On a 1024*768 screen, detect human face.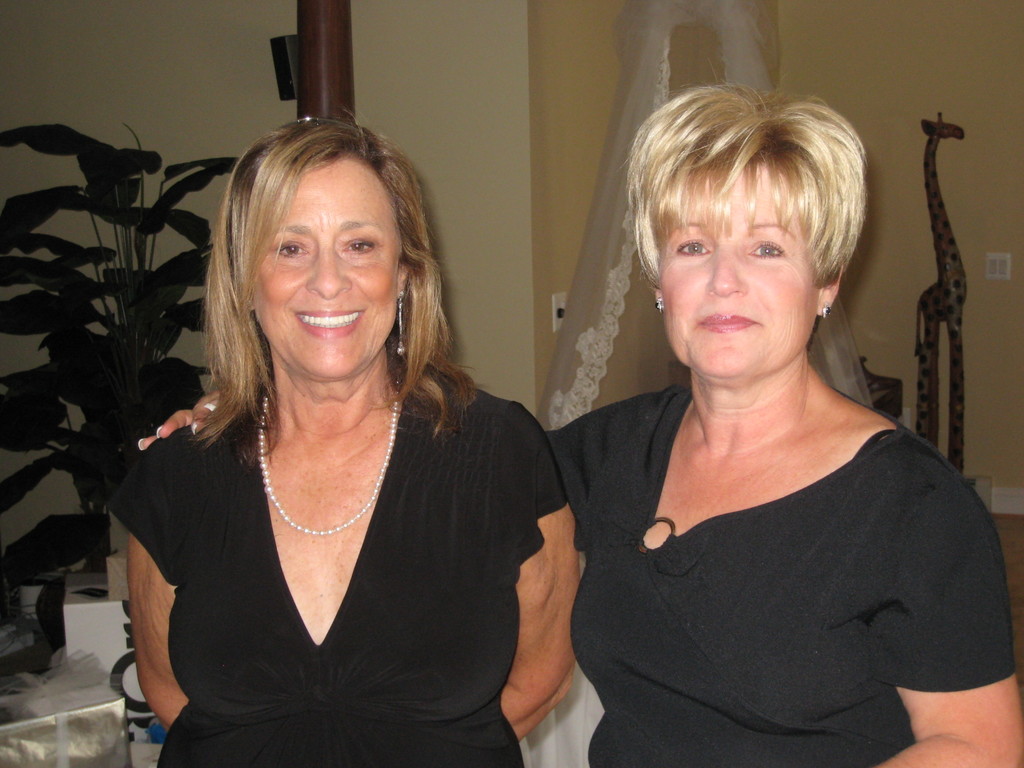
Rect(660, 192, 819, 388).
